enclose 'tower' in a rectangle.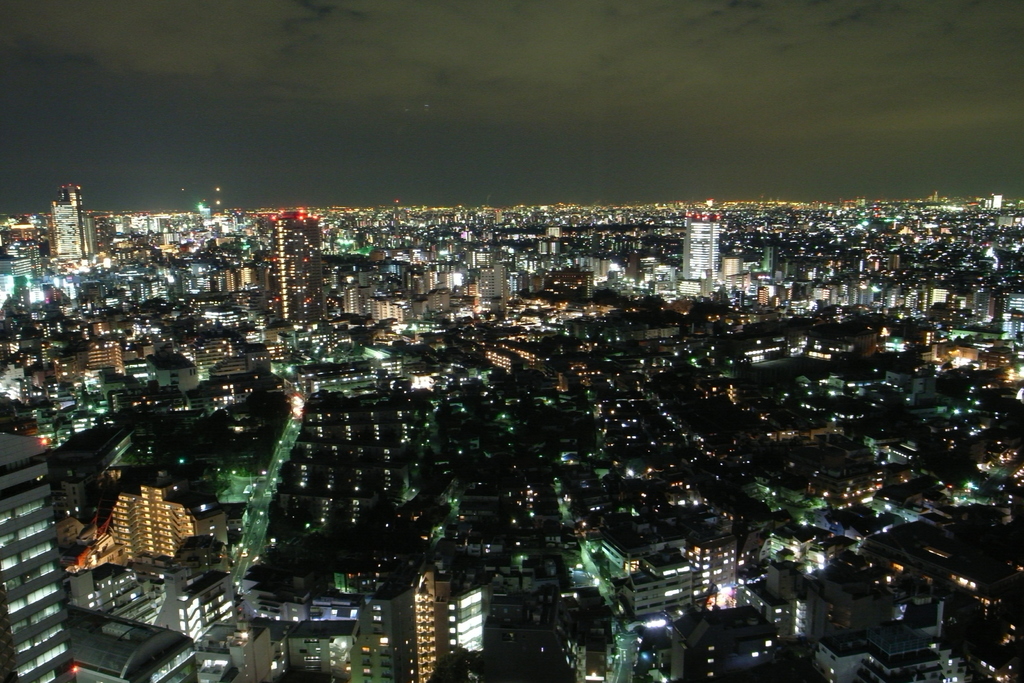
locate(684, 208, 719, 296).
